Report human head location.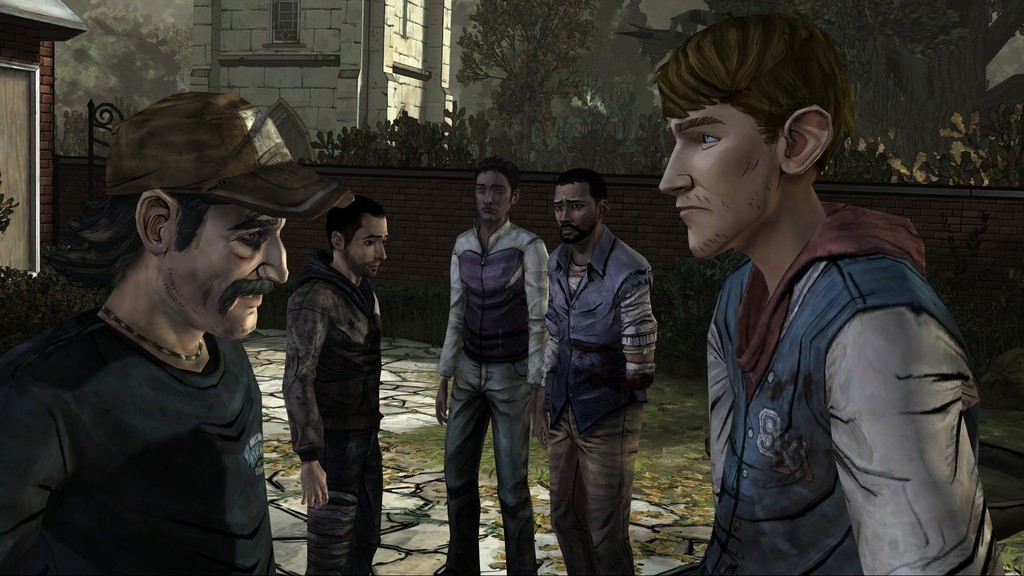
Report: (660,15,852,259).
